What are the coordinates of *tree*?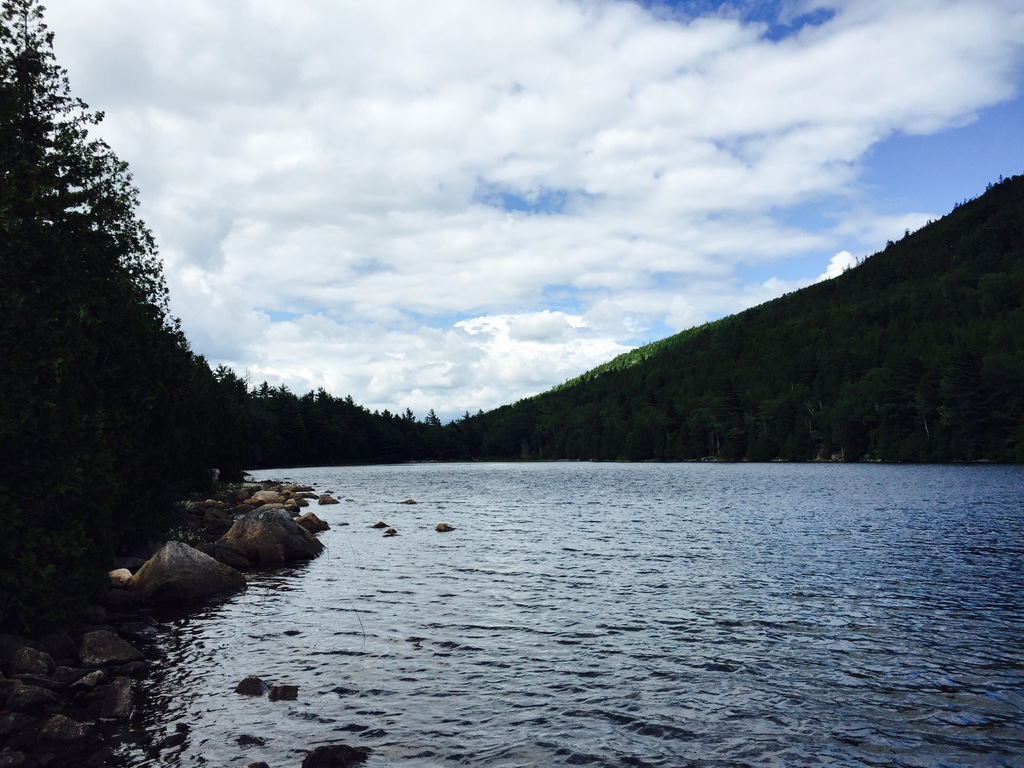
6 80 224 575.
